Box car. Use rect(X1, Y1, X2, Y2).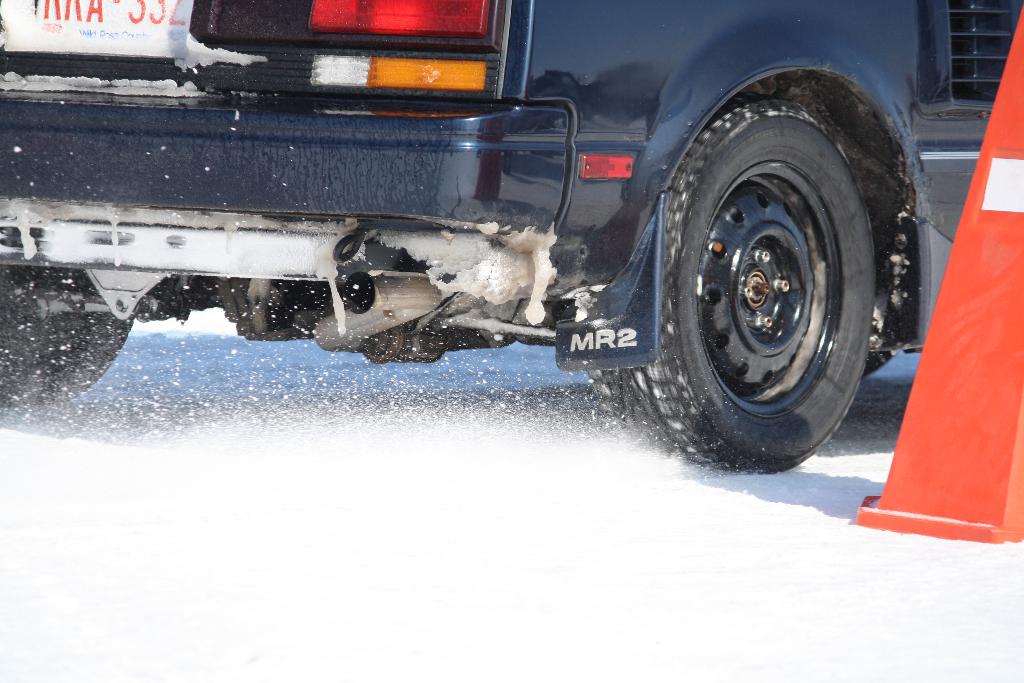
rect(0, 0, 1023, 483).
